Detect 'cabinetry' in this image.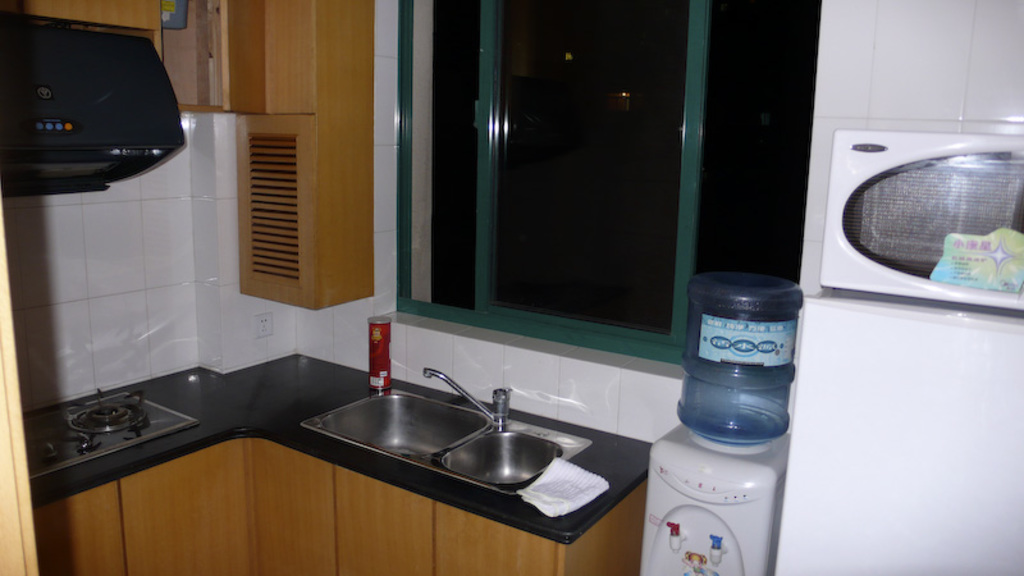
Detection: bbox=[120, 428, 250, 572].
